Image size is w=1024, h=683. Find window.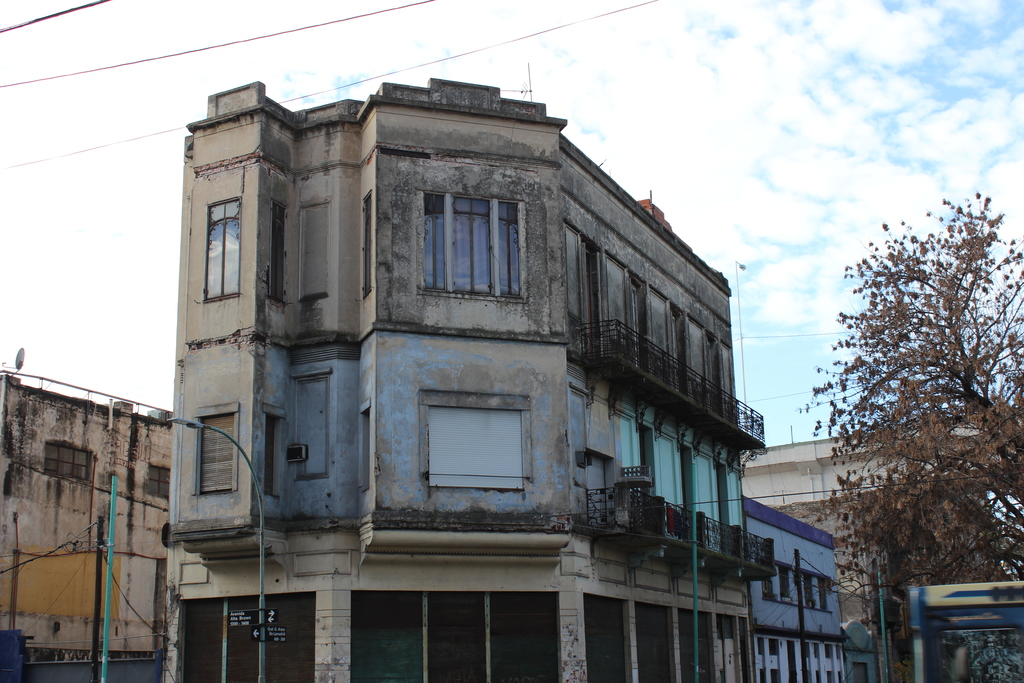
826:647:833:656.
